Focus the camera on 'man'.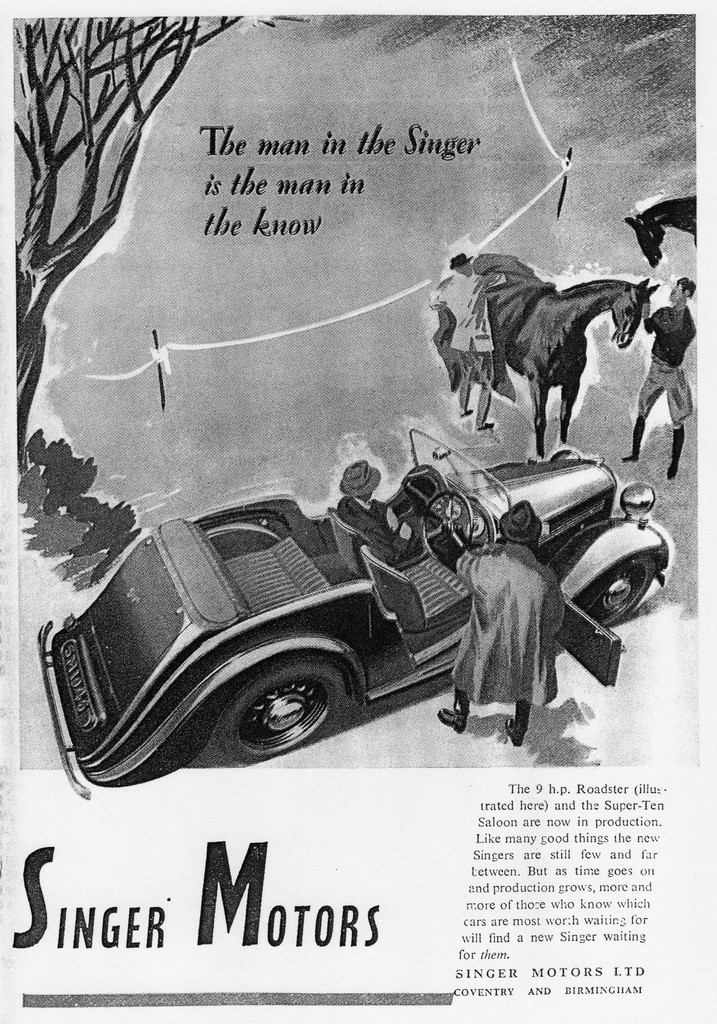
Focus region: (left=336, top=461, right=413, bottom=561).
